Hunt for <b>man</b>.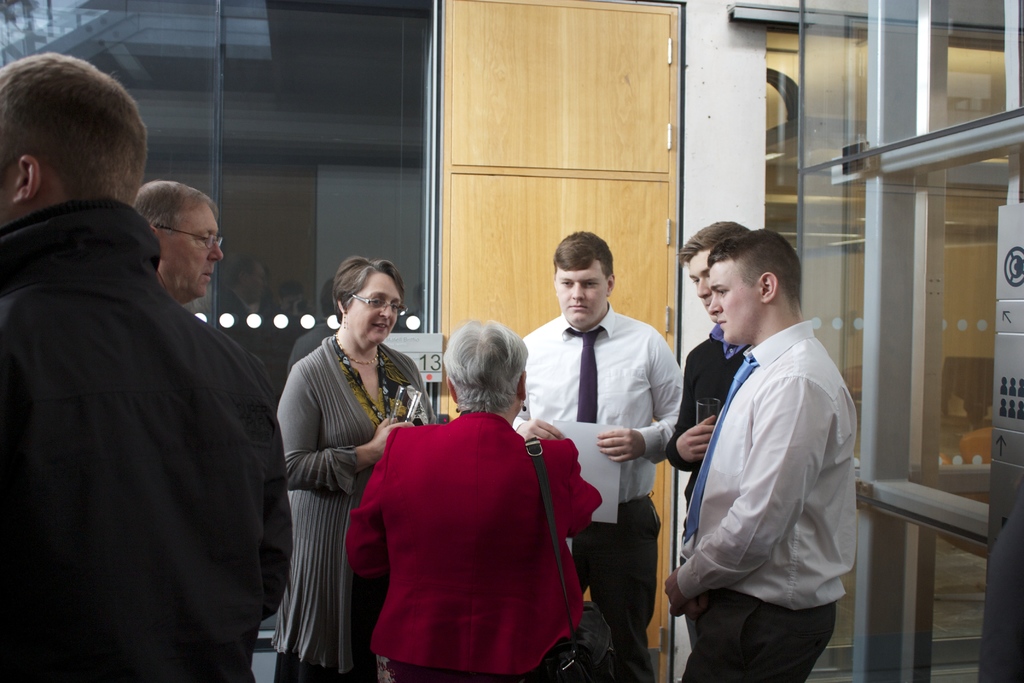
Hunted down at {"x1": 664, "y1": 220, "x2": 755, "y2": 518}.
